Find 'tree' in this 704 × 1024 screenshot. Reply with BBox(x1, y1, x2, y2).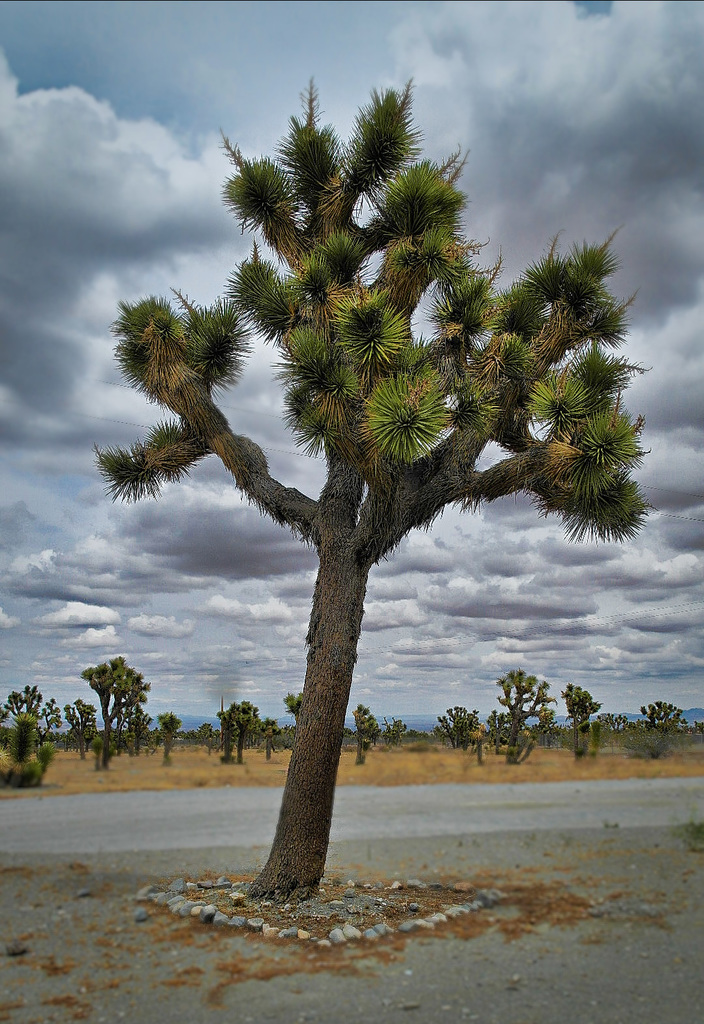
BBox(84, 651, 148, 756).
